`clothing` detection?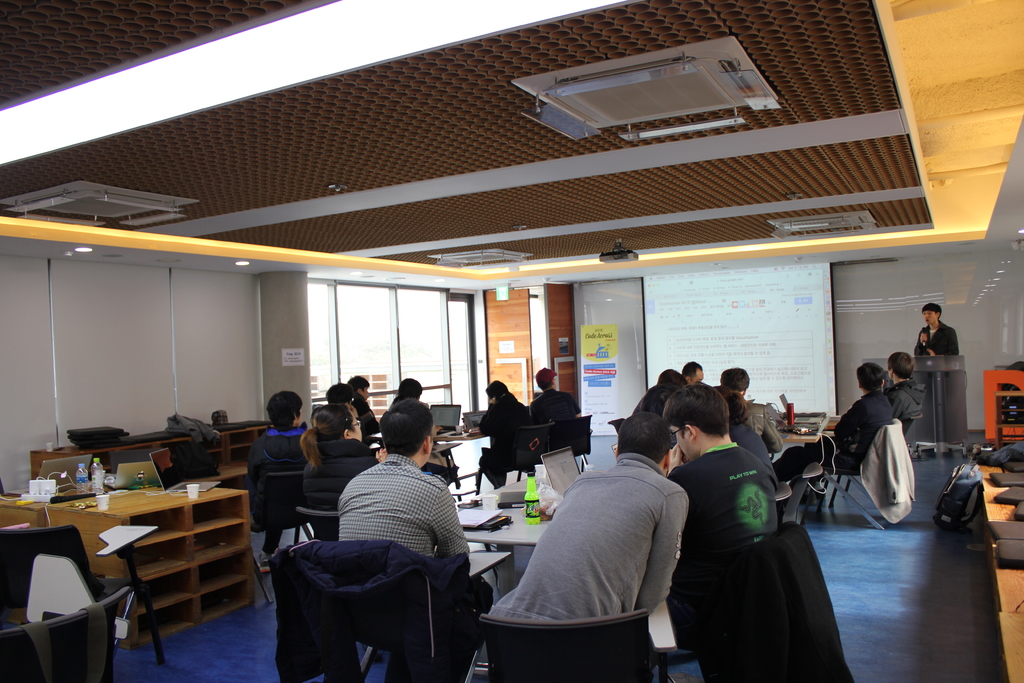
bbox(729, 424, 776, 472)
